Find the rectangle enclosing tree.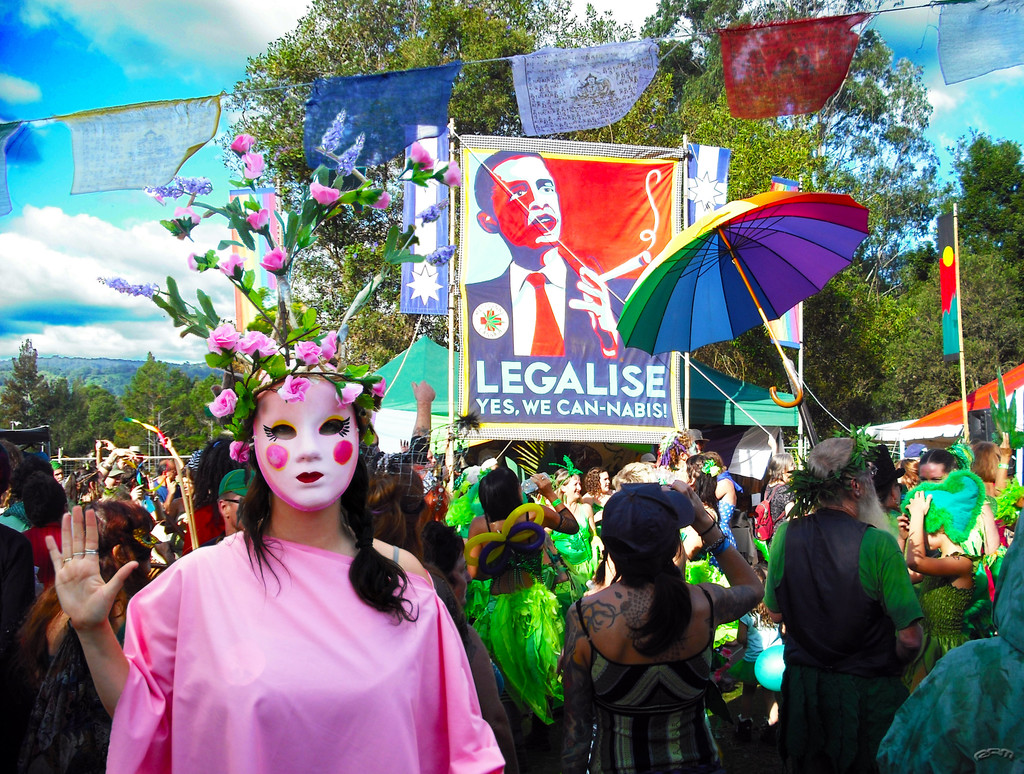
locate(4, 338, 42, 431).
